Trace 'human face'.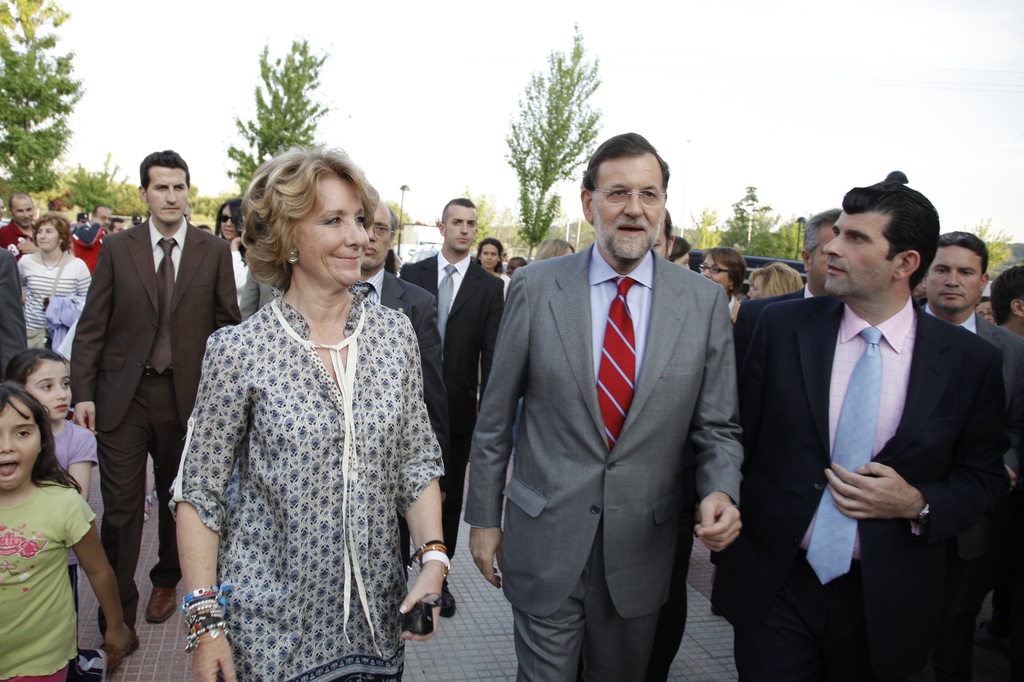
Traced to box(25, 356, 70, 420).
